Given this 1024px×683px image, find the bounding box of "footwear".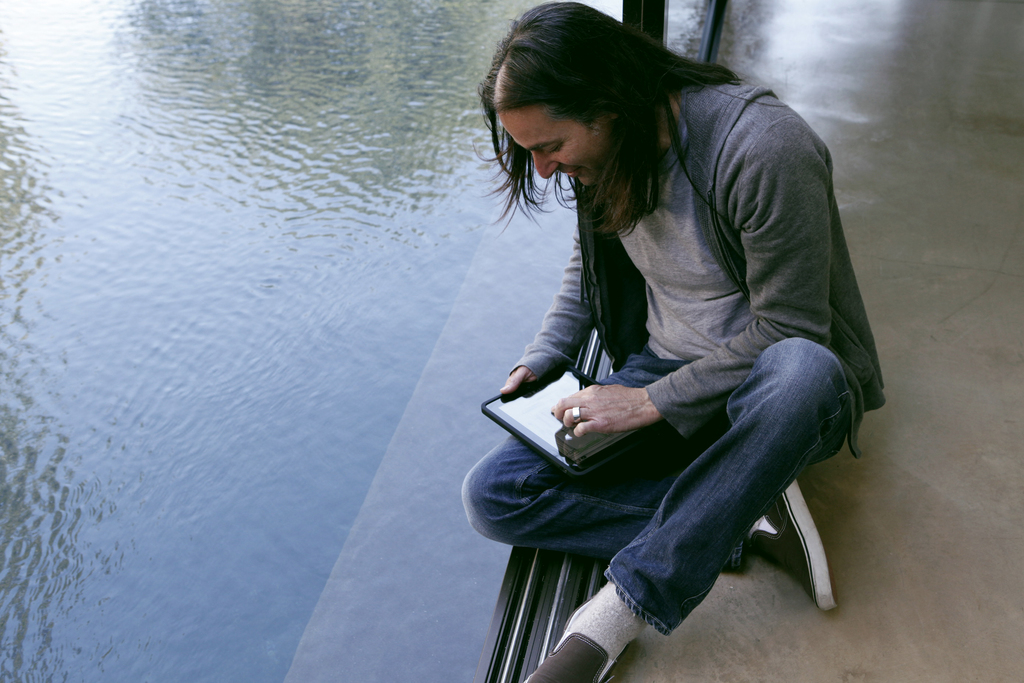
region(527, 598, 630, 682).
